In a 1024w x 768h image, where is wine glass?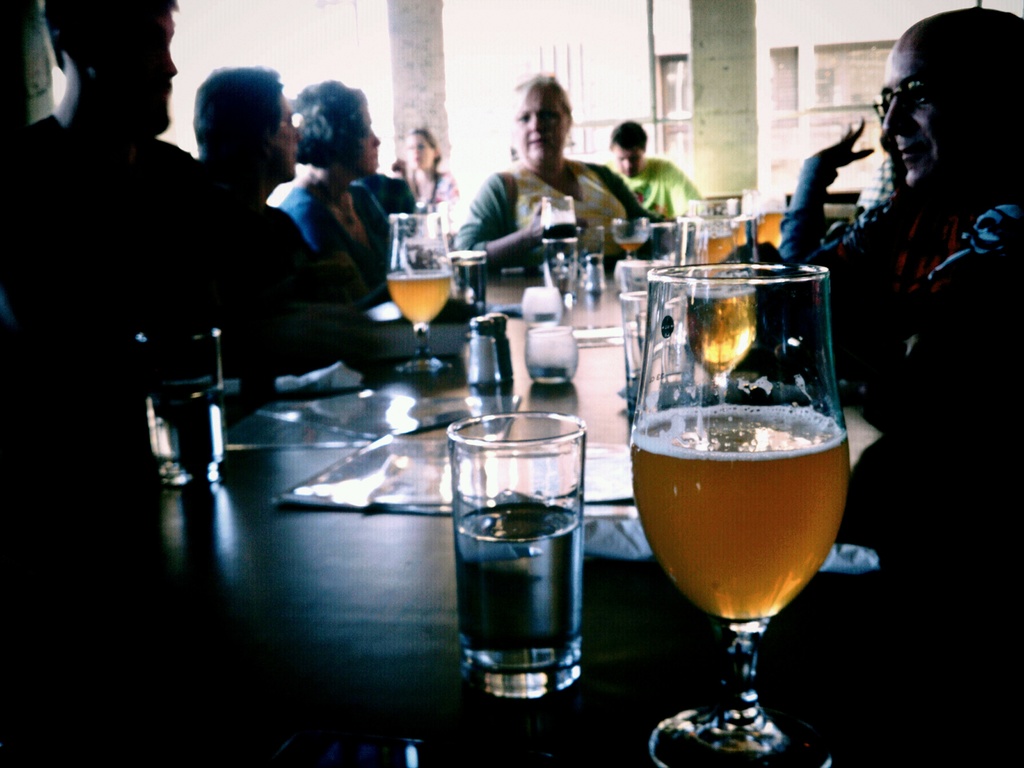
region(538, 193, 575, 265).
